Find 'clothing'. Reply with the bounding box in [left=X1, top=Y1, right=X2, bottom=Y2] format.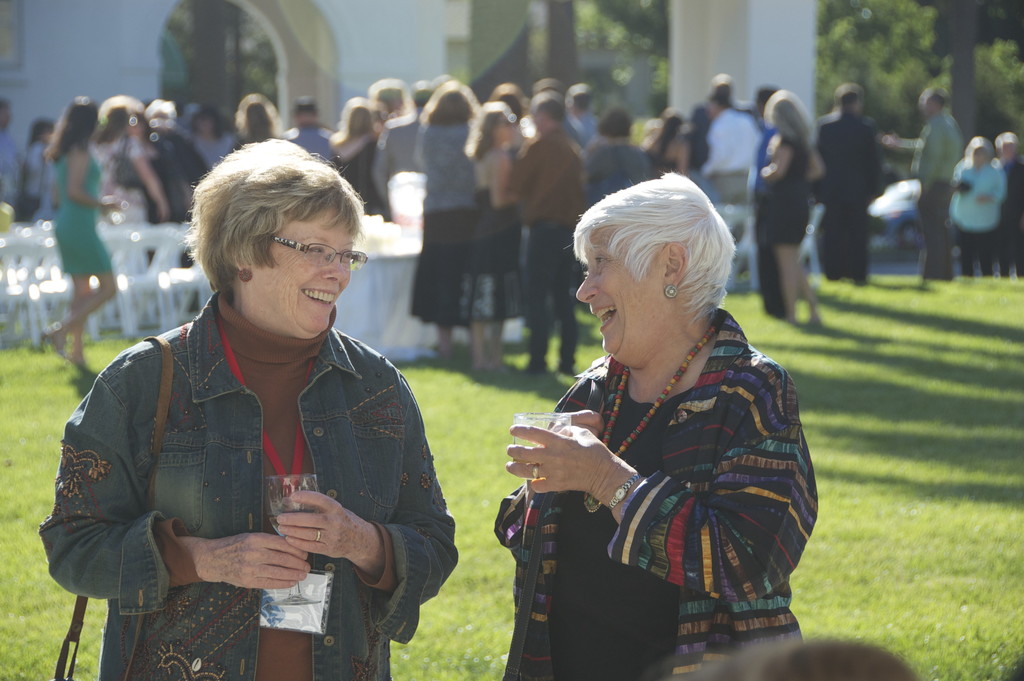
[left=499, top=320, right=799, bottom=666].
